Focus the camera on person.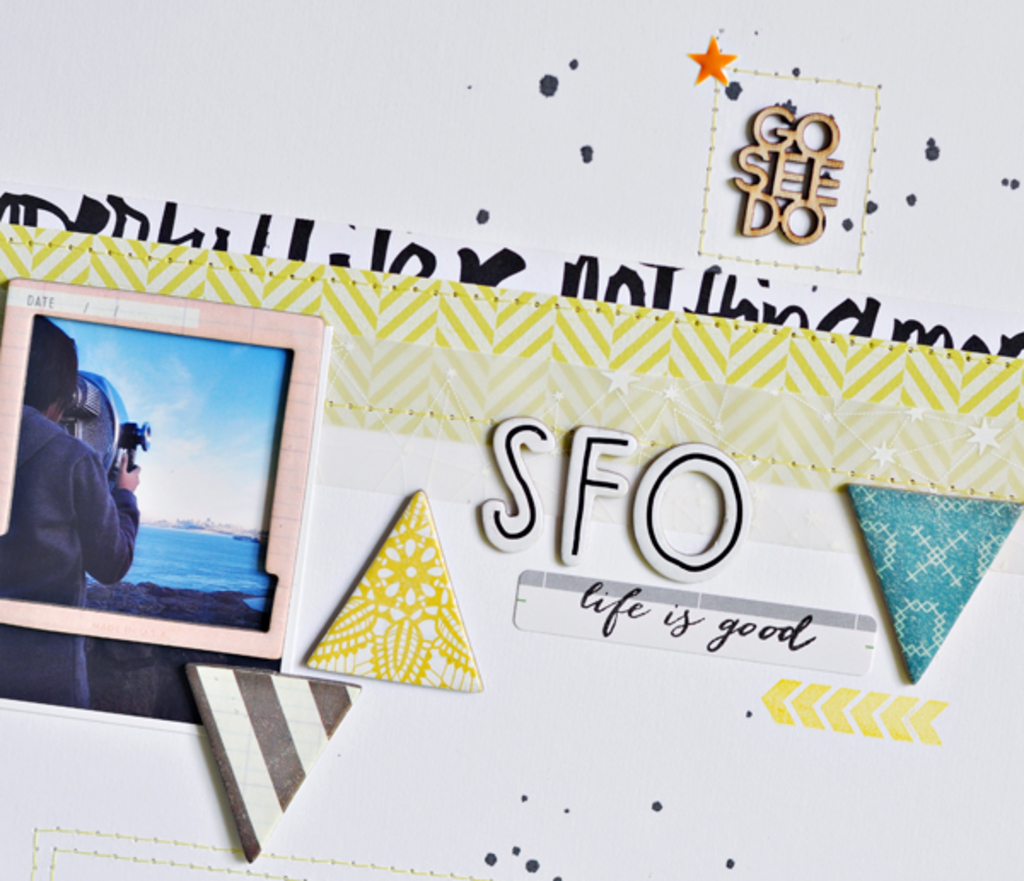
Focus region: box=[43, 309, 140, 712].
